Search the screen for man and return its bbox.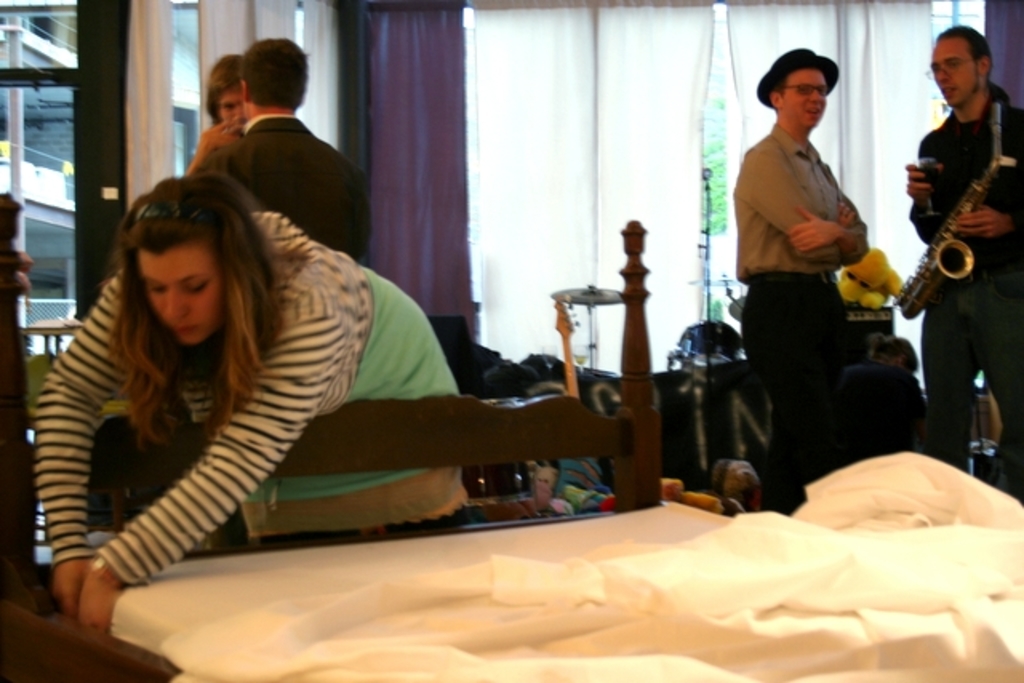
Found: select_region(725, 62, 915, 473).
